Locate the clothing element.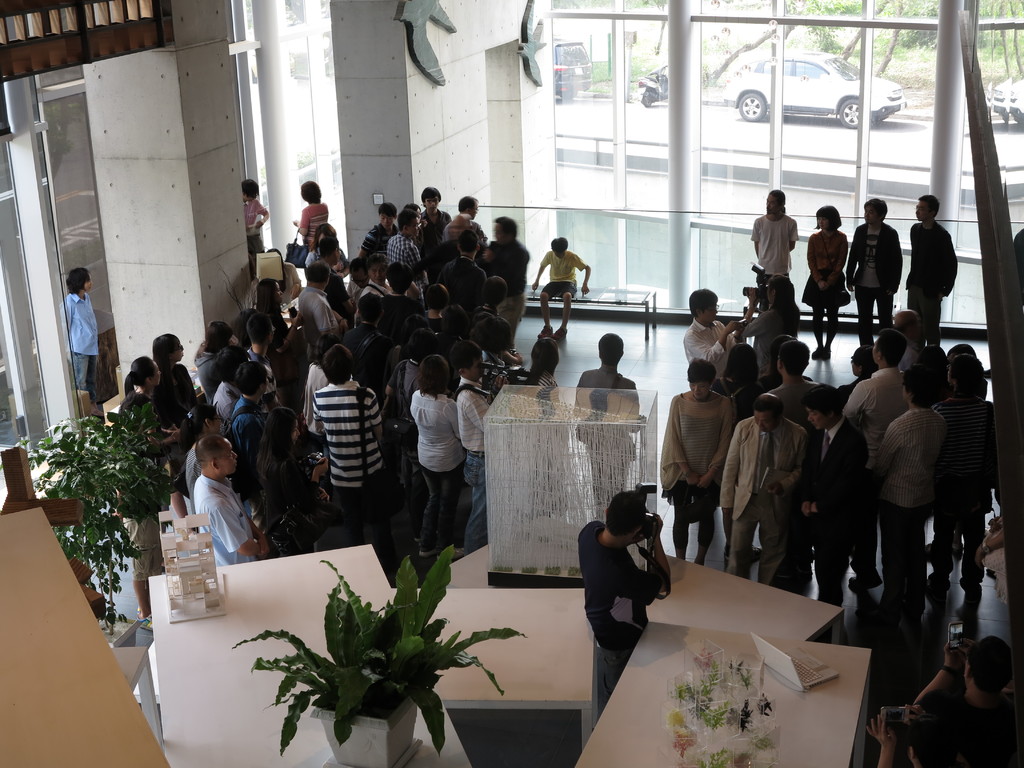
Element bbox: (left=469, top=317, right=508, bottom=364).
